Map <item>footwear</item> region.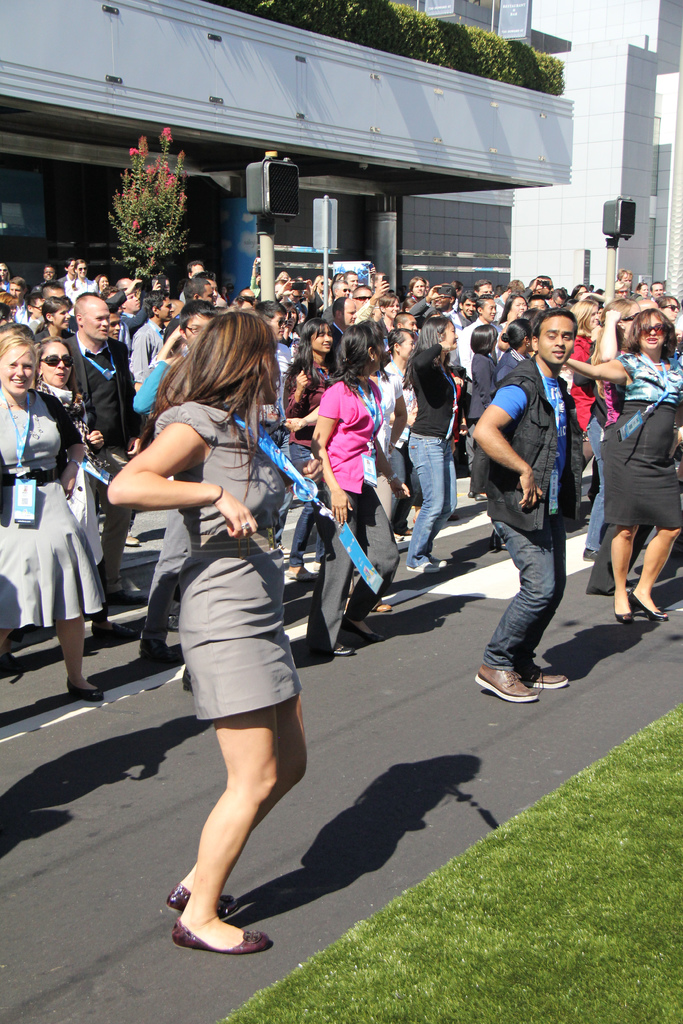
Mapped to (left=635, top=598, right=664, bottom=627).
